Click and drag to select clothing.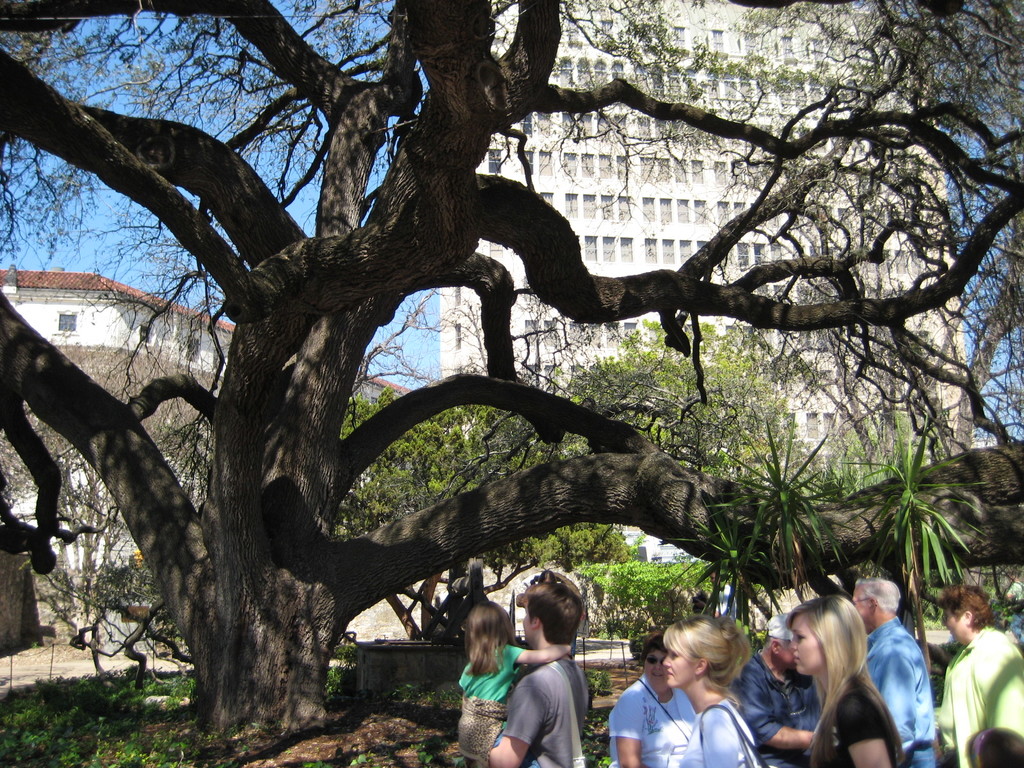
Selection: x1=947, y1=625, x2=1023, y2=767.
